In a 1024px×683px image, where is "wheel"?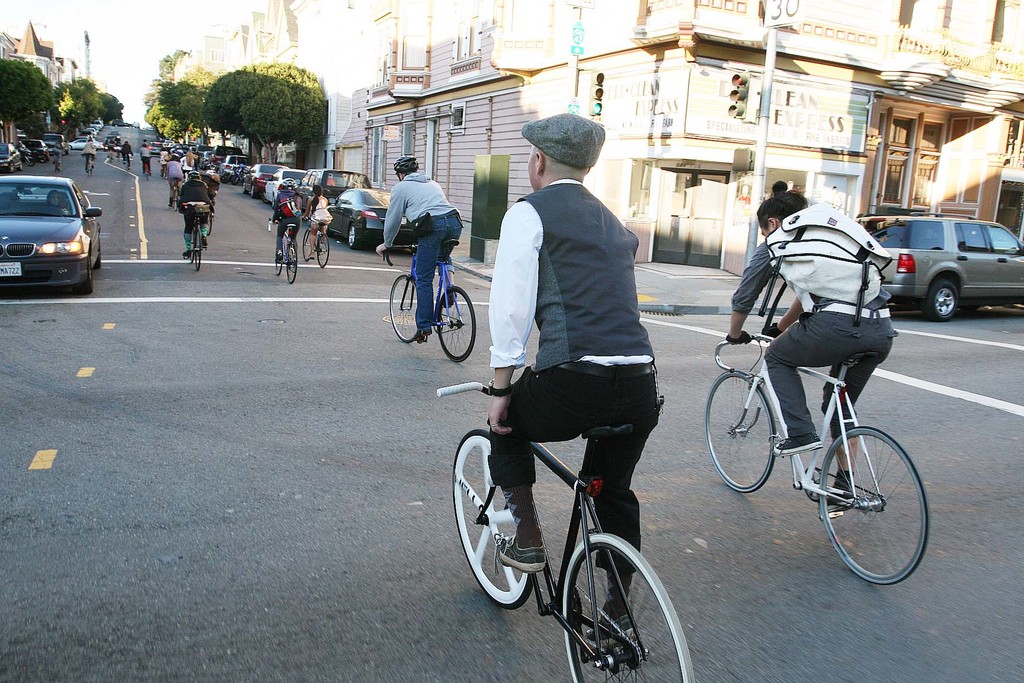
Rect(347, 225, 360, 248).
